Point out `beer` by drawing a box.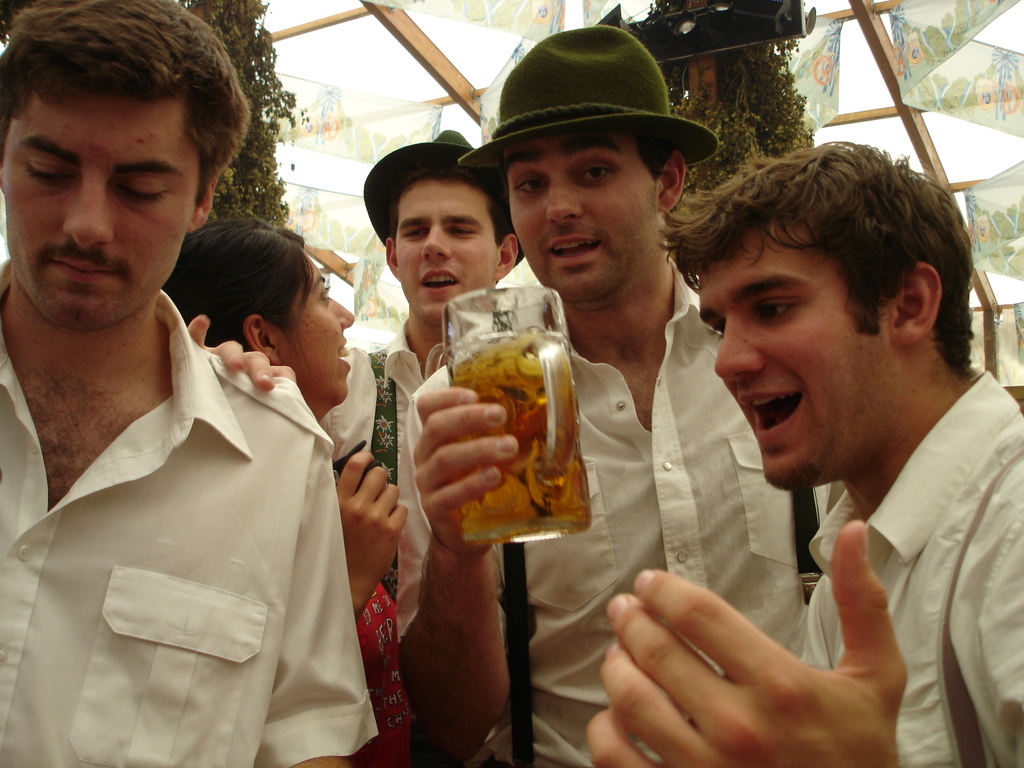
<box>440,320,583,543</box>.
